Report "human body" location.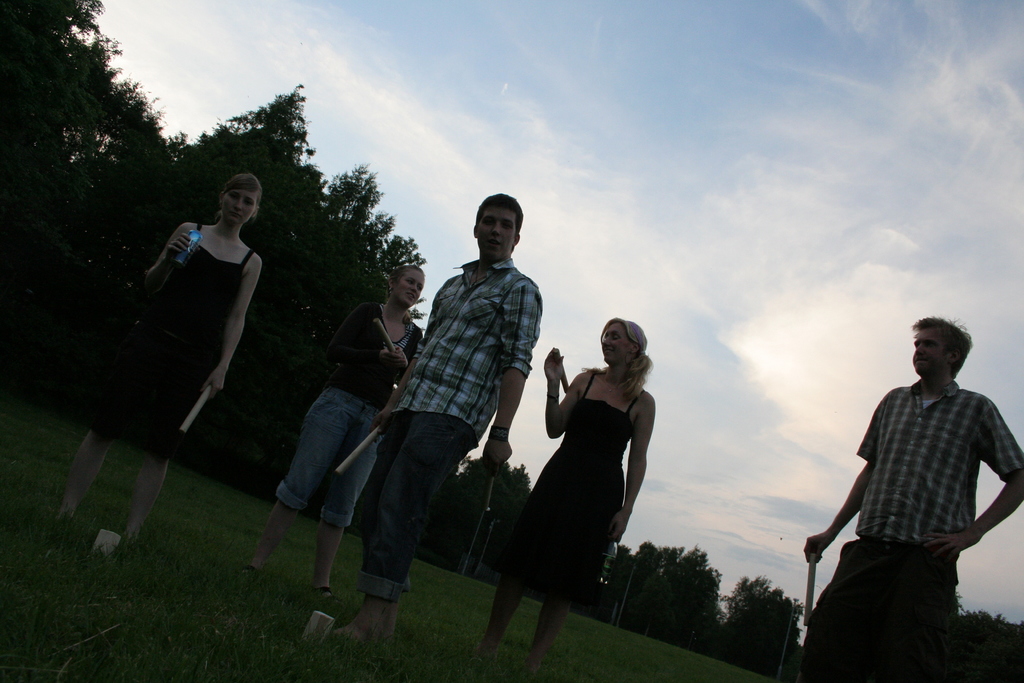
Report: (359, 252, 539, 641).
